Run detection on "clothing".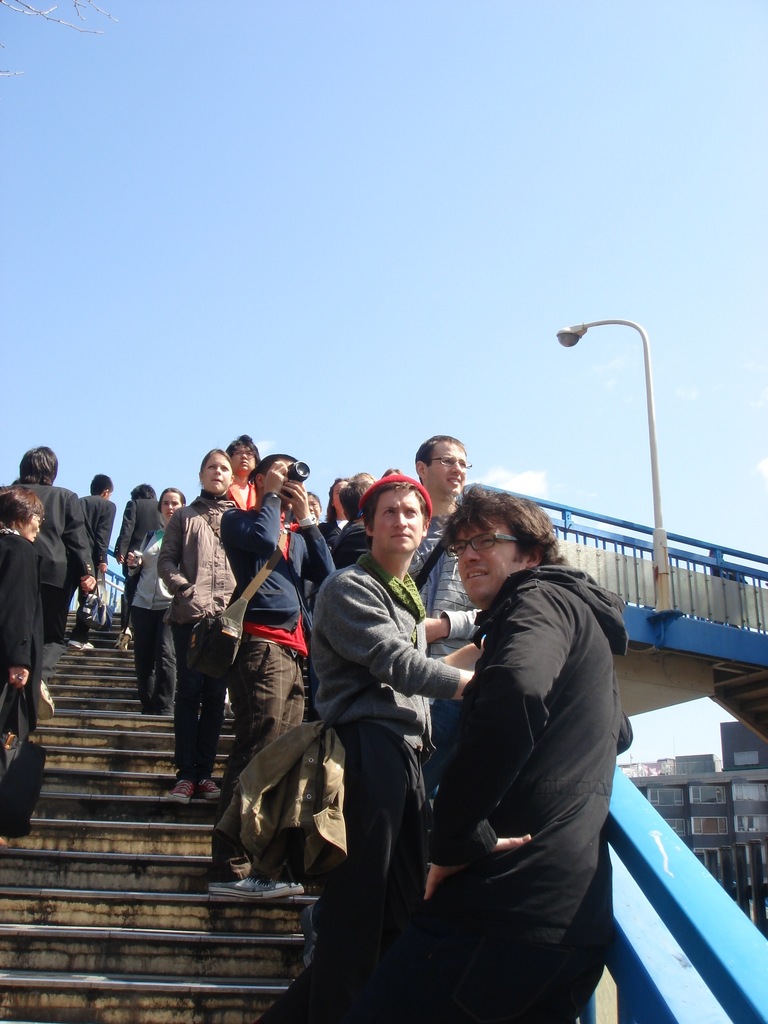
Result: rect(420, 555, 632, 1023).
